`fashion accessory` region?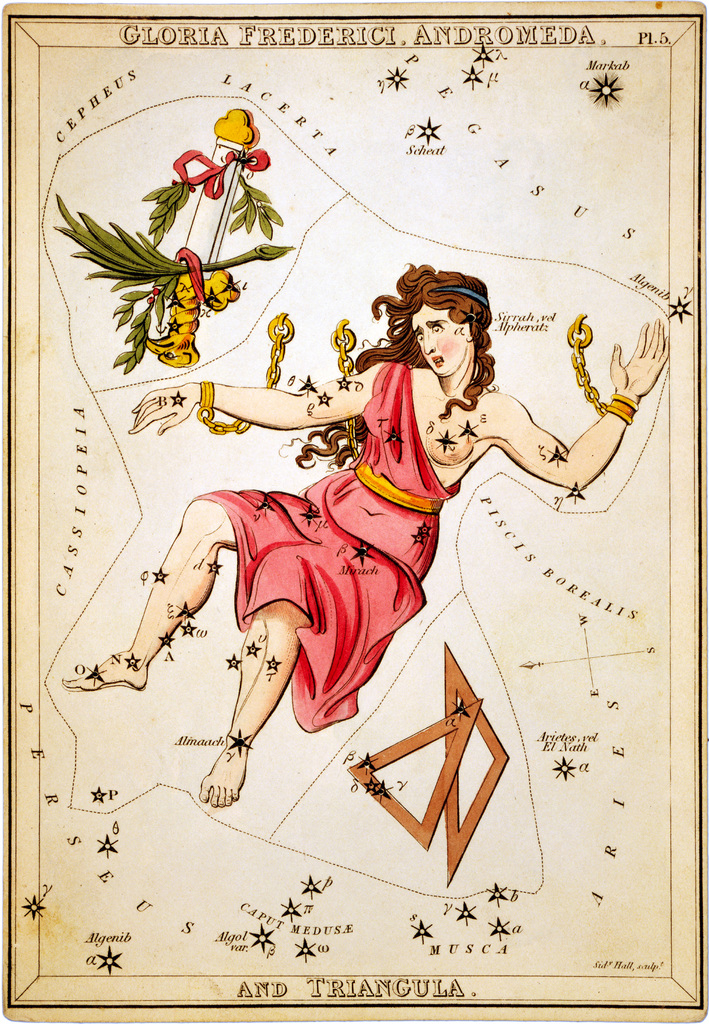
box(560, 314, 637, 428)
